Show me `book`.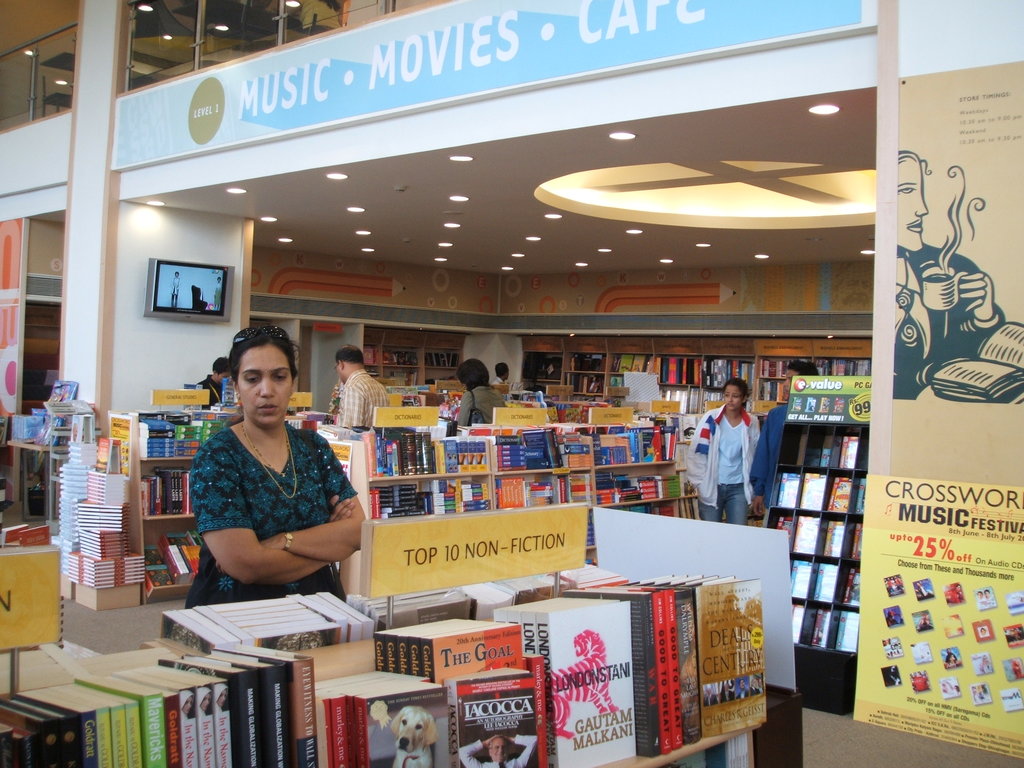
`book` is here: [907, 609, 936, 633].
